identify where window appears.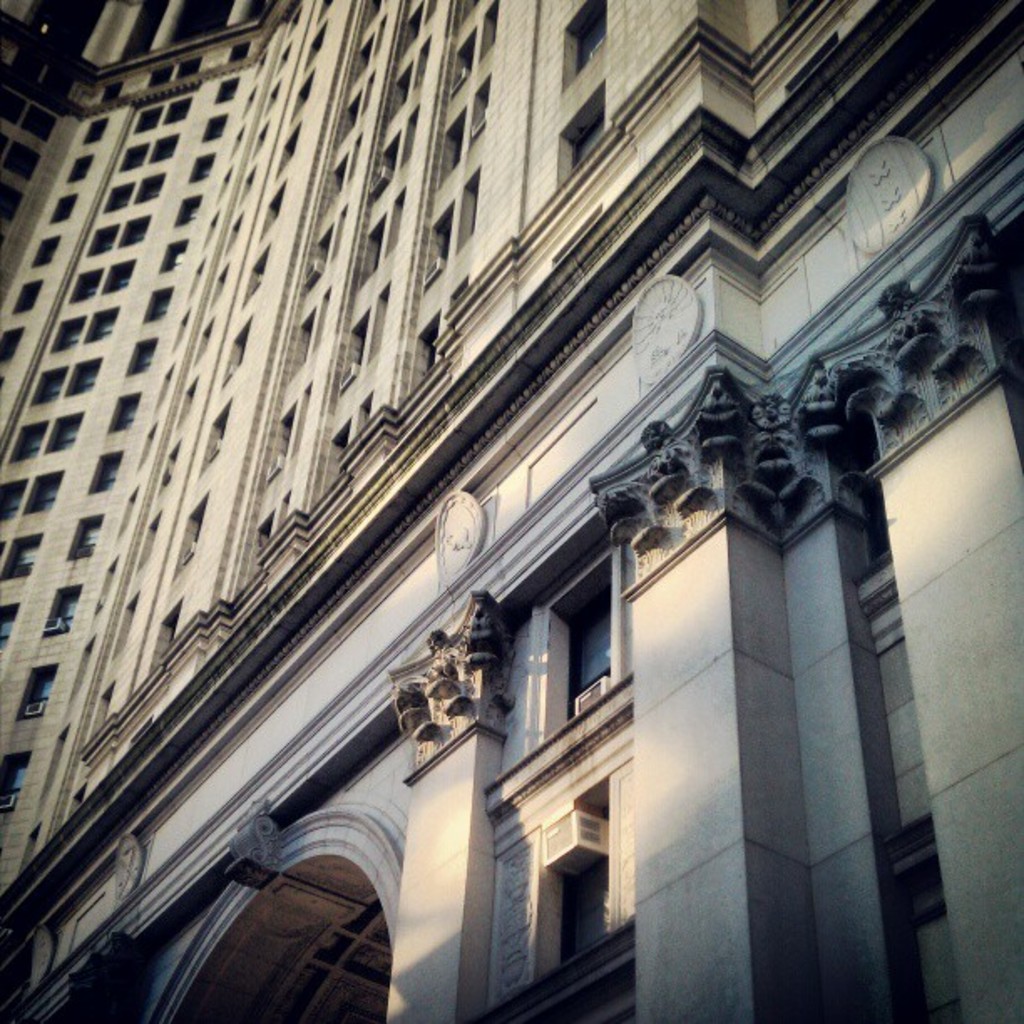
Appears at box=[0, 84, 28, 129].
